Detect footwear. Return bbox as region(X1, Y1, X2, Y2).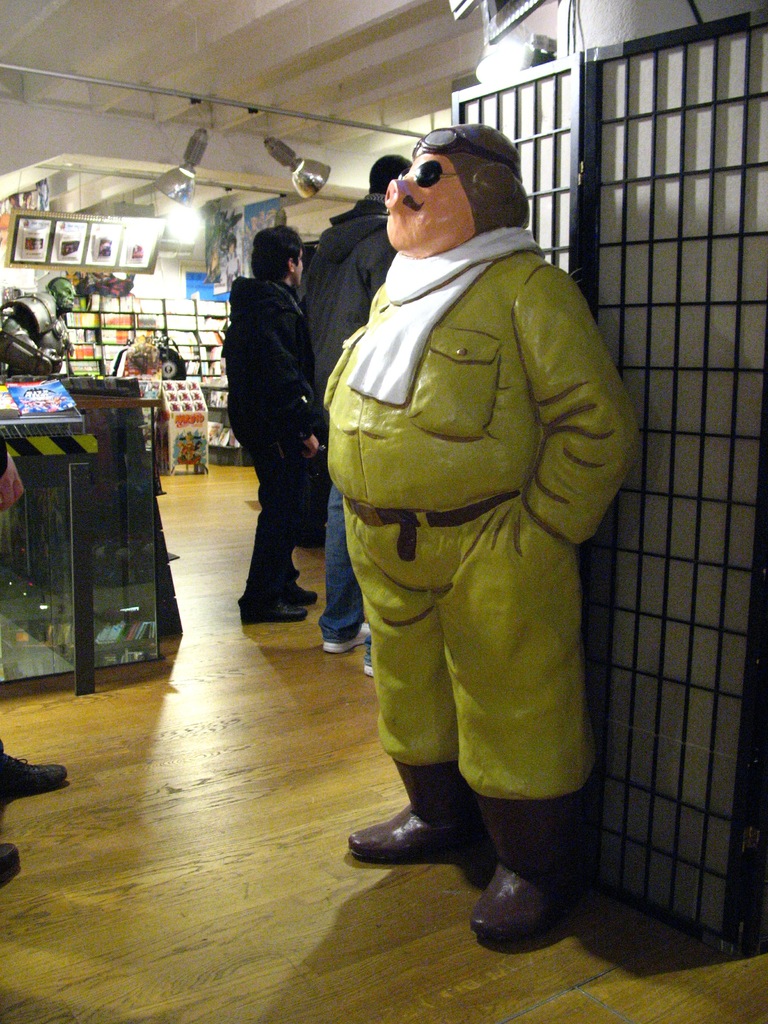
region(0, 743, 67, 797).
